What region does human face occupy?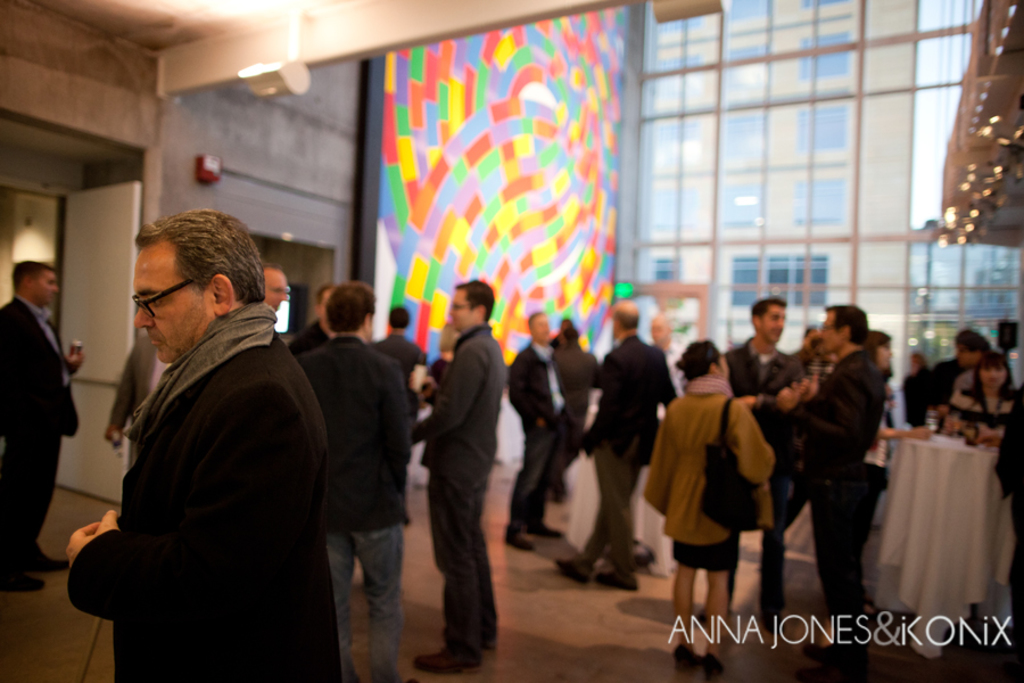
select_region(26, 266, 59, 302).
